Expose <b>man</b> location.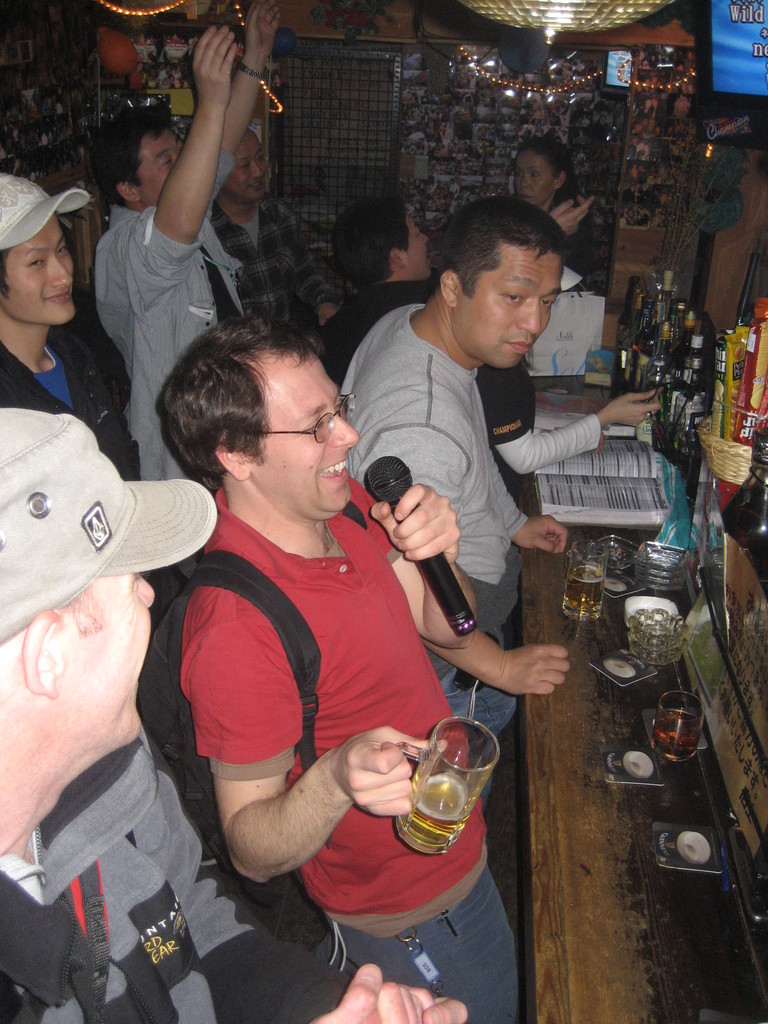
Exposed at x1=333 y1=196 x2=600 y2=522.
